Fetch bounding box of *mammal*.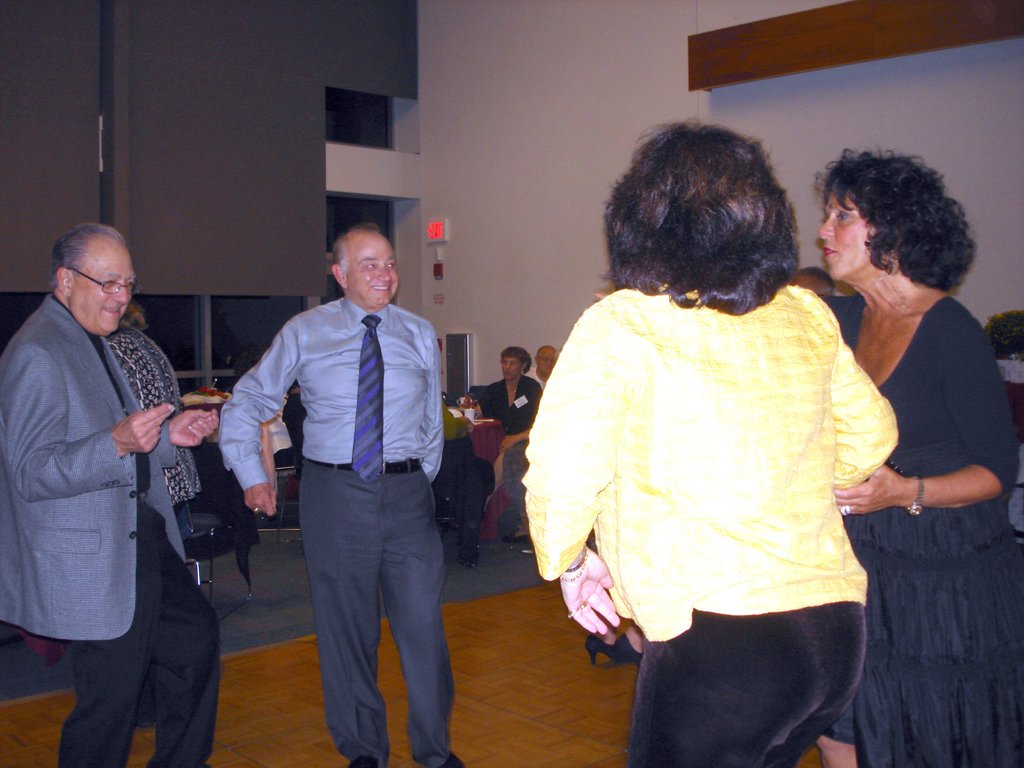
Bbox: {"left": 527, "top": 344, "right": 559, "bottom": 389}.
